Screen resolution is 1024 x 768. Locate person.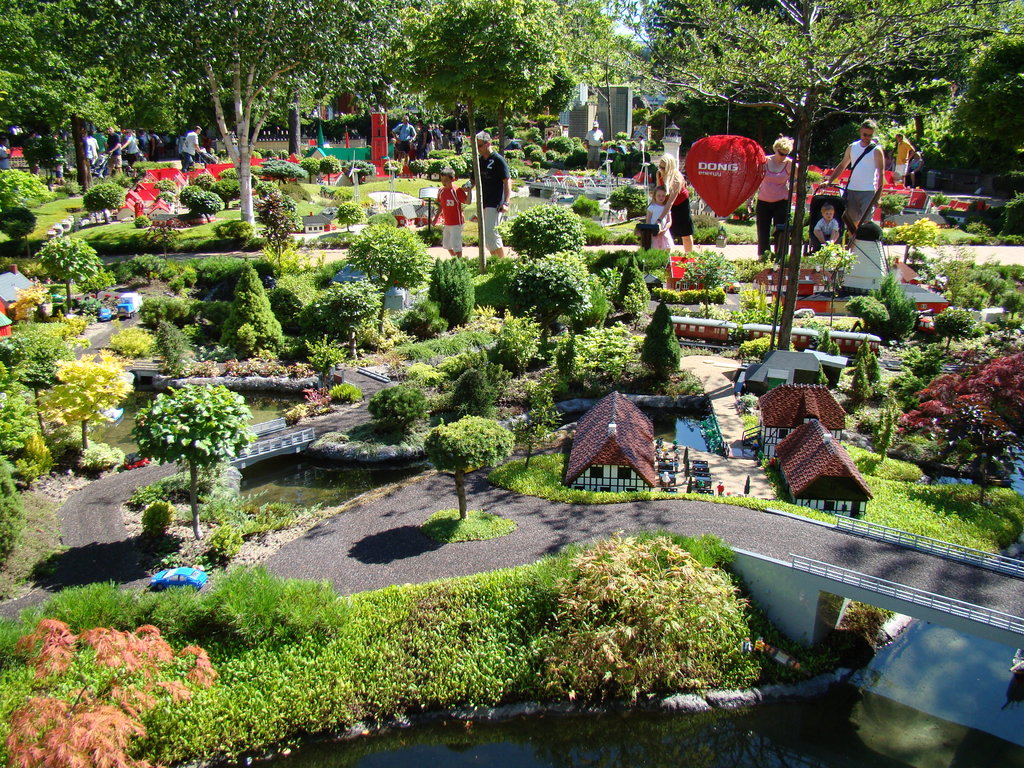
(585,120,604,170).
